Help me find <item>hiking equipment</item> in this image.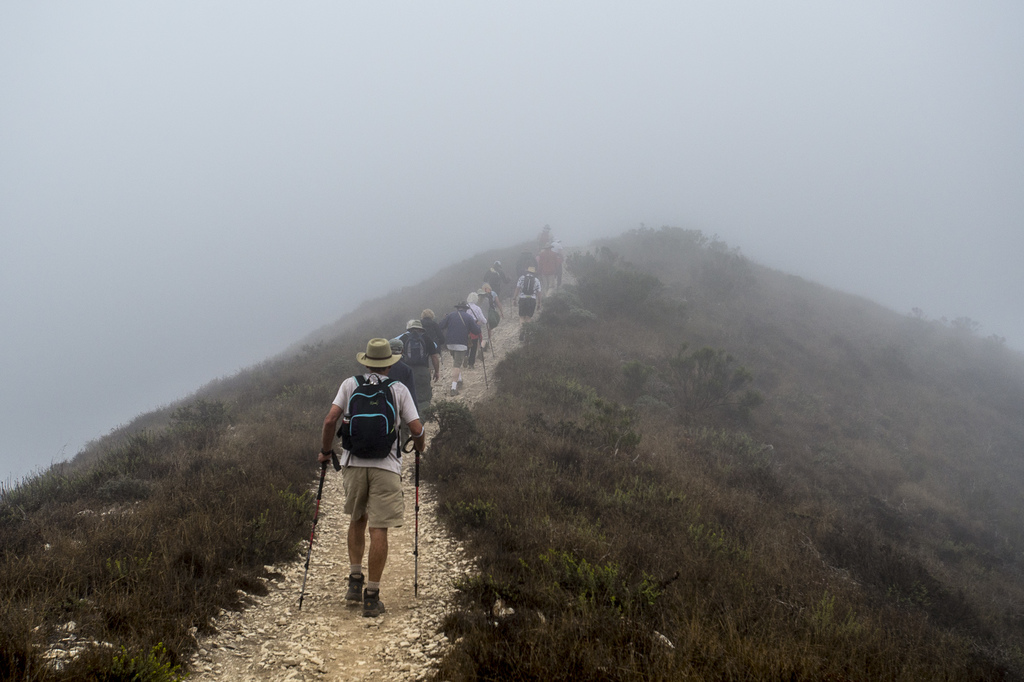
Found it: <region>404, 427, 430, 599</region>.
